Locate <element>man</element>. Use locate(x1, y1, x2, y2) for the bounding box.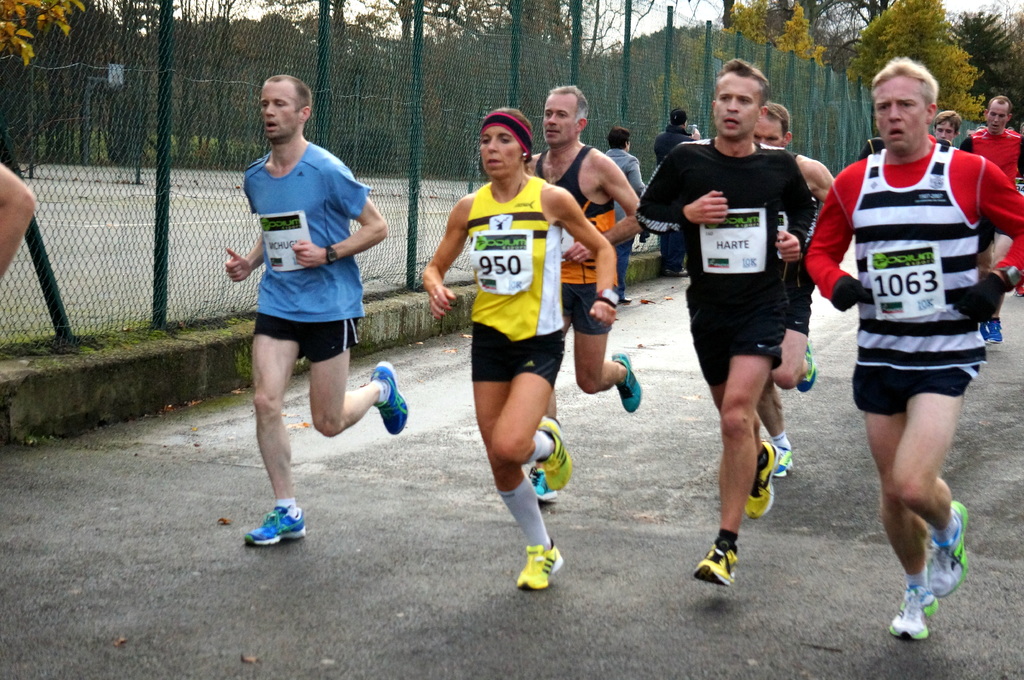
locate(519, 81, 649, 498).
